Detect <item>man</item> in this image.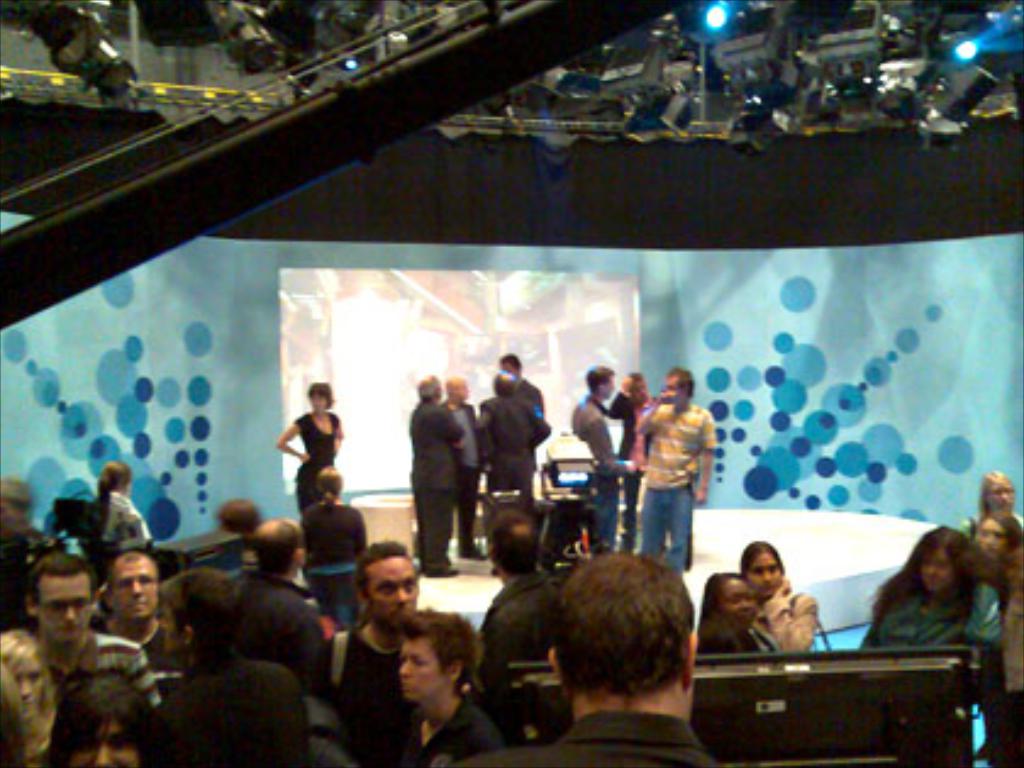
Detection: [left=478, top=507, right=566, bottom=661].
